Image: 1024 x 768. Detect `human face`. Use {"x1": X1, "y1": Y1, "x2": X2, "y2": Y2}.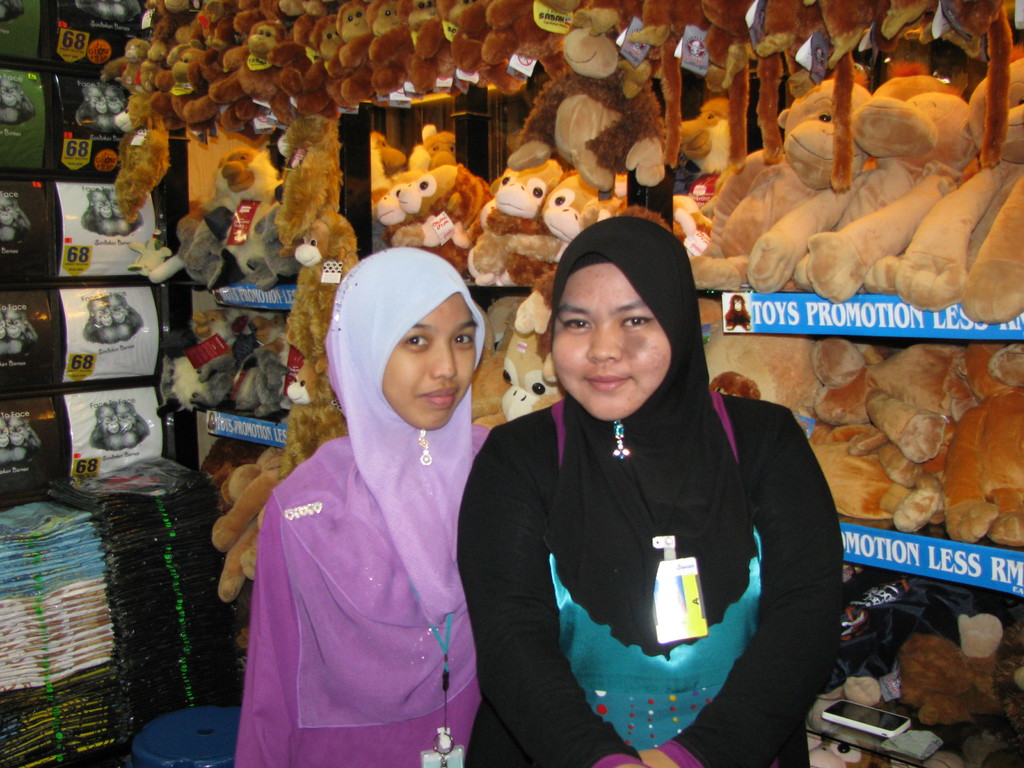
{"x1": 548, "y1": 262, "x2": 677, "y2": 426}.
